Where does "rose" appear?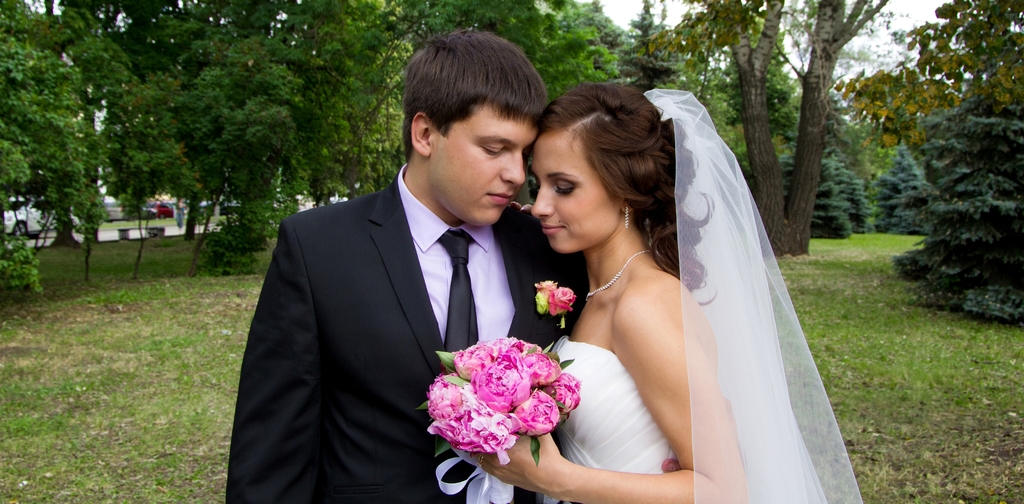
Appears at 535, 279, 559, 309.
